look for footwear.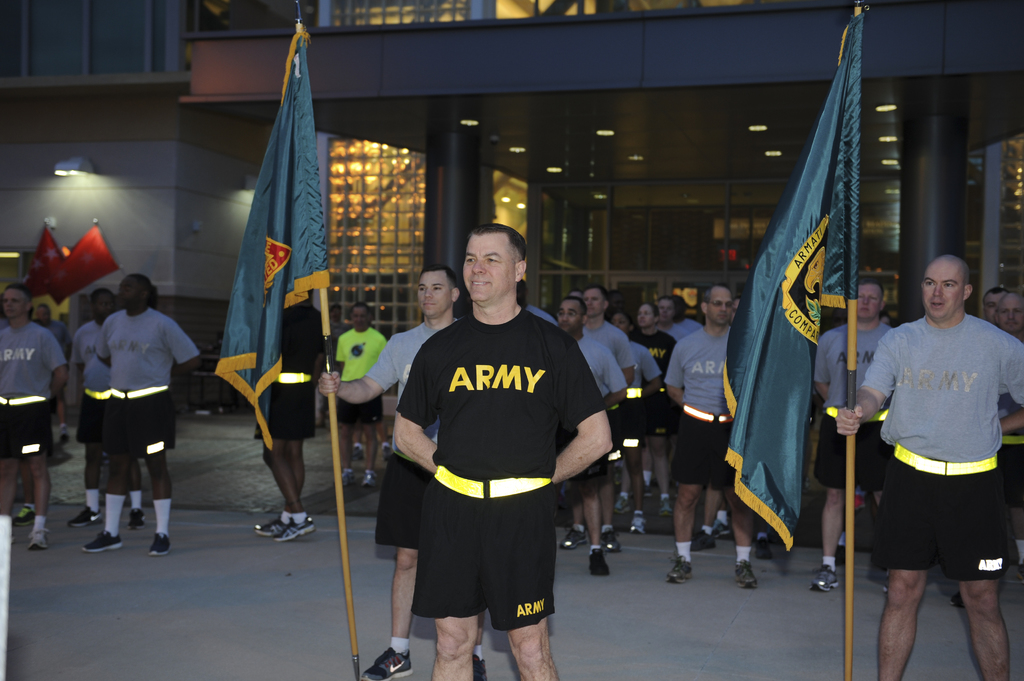
Found: (753,534,772,561).
